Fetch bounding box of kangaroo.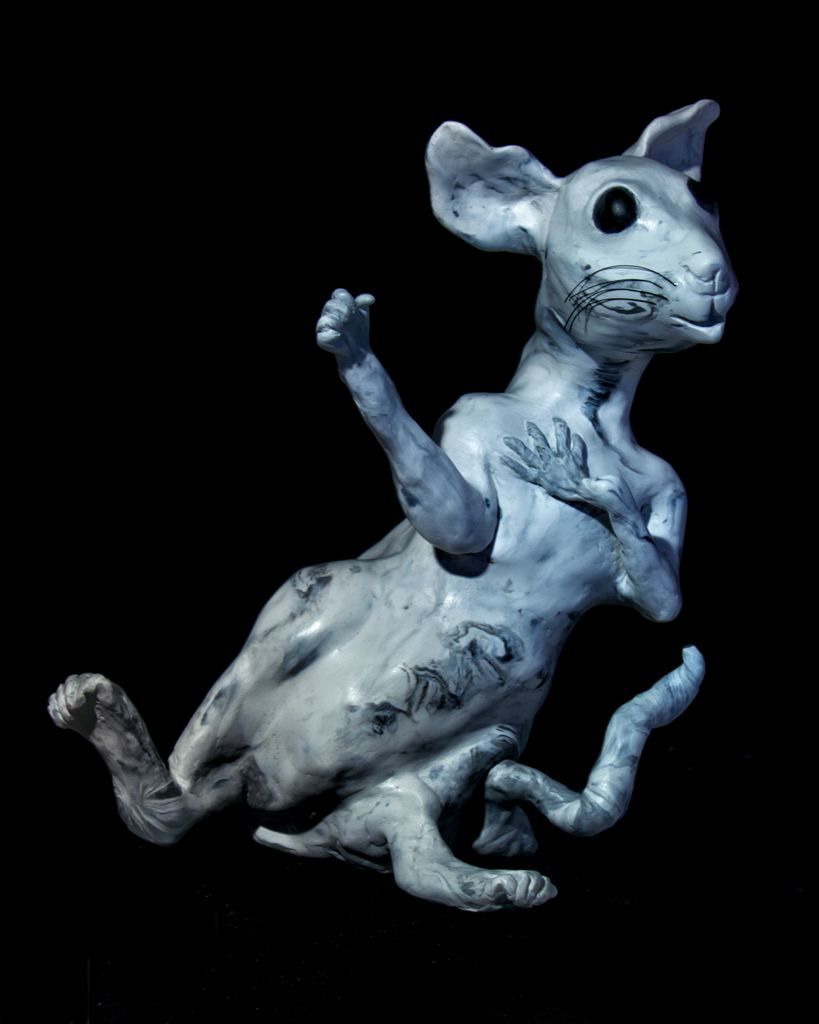
Bbox: 44 106 743 907.
